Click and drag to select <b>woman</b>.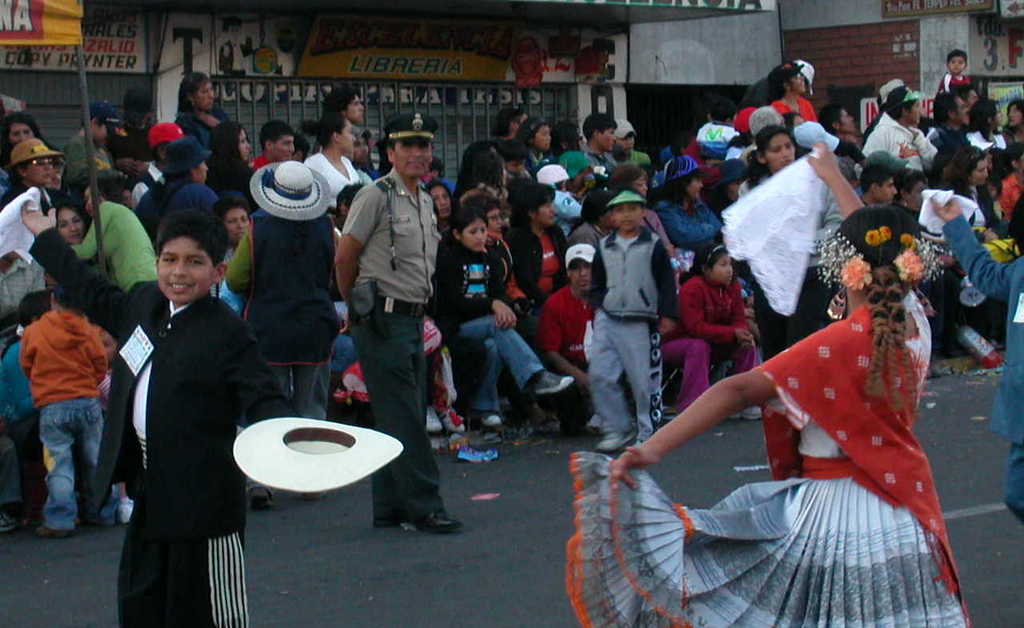
Selection: select_region(203, 119, 260, 214).
